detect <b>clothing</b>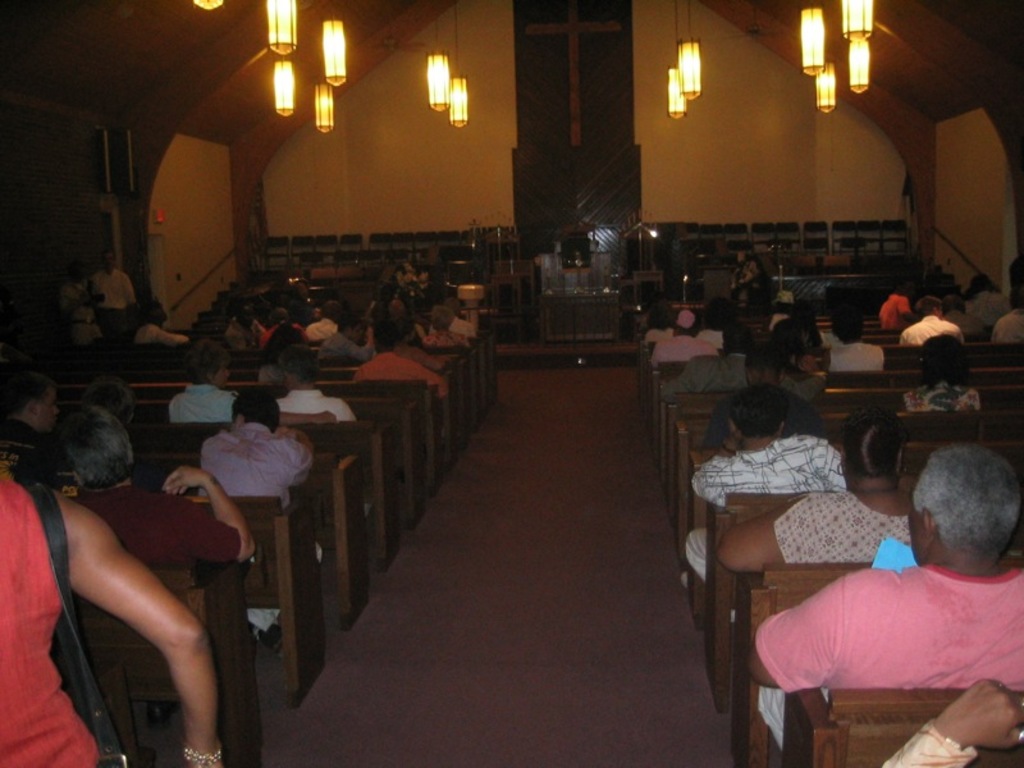
BBox(771, 480, 915, 563)
